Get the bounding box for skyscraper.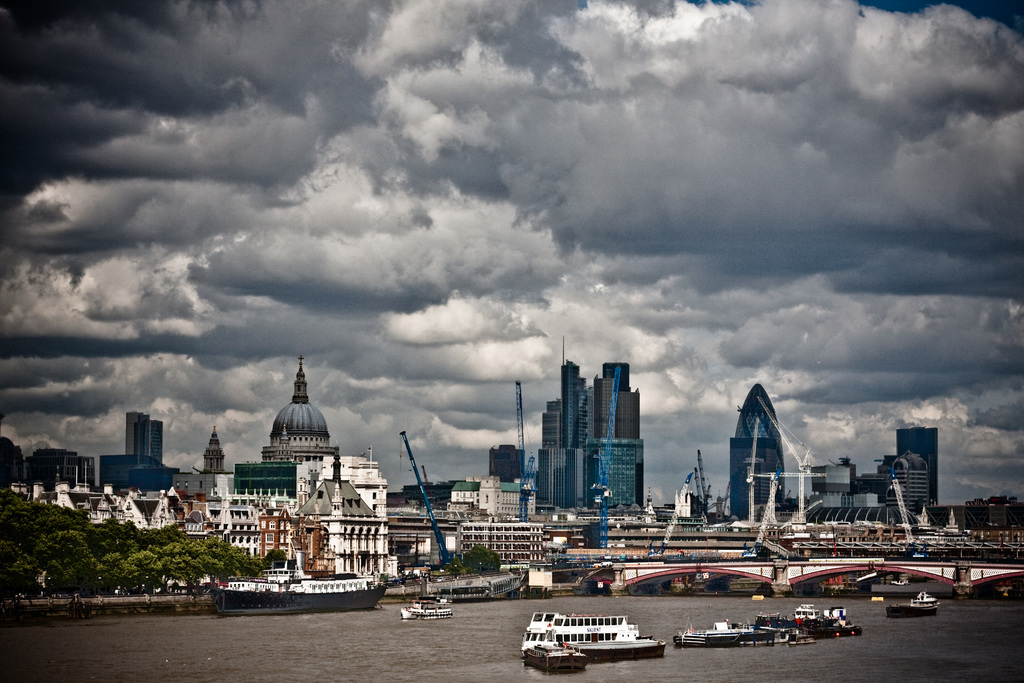
crop(724, 384, 792, 520).
